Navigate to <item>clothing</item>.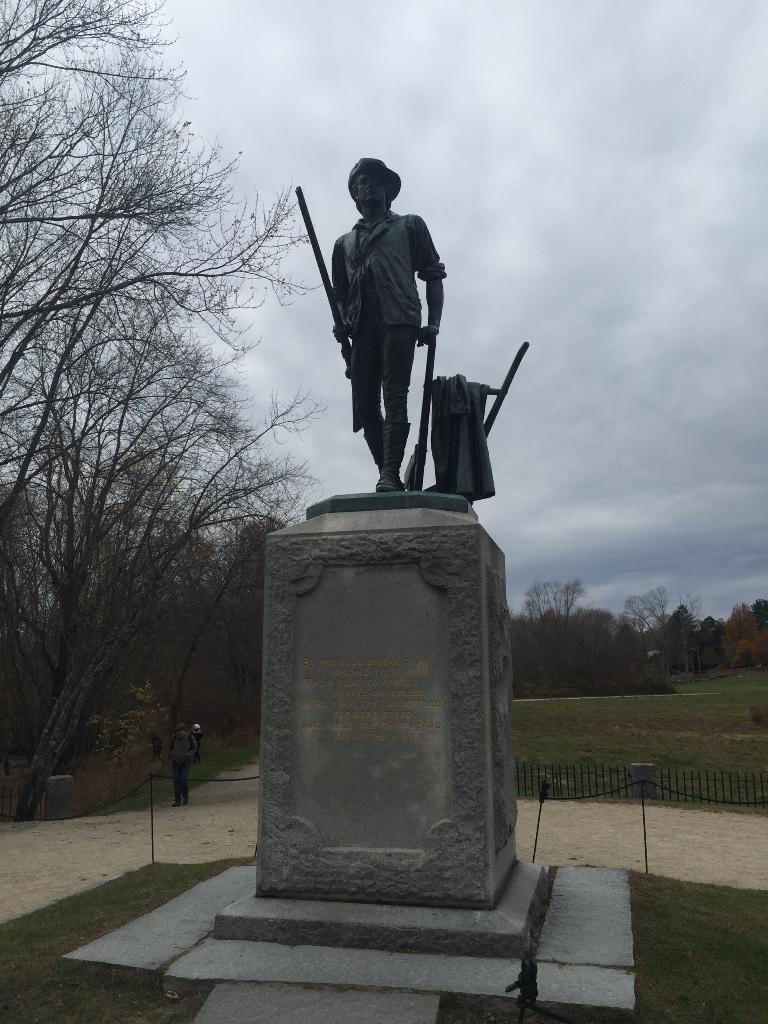
Navigation target: Rect(321, 163, 458, 440).
